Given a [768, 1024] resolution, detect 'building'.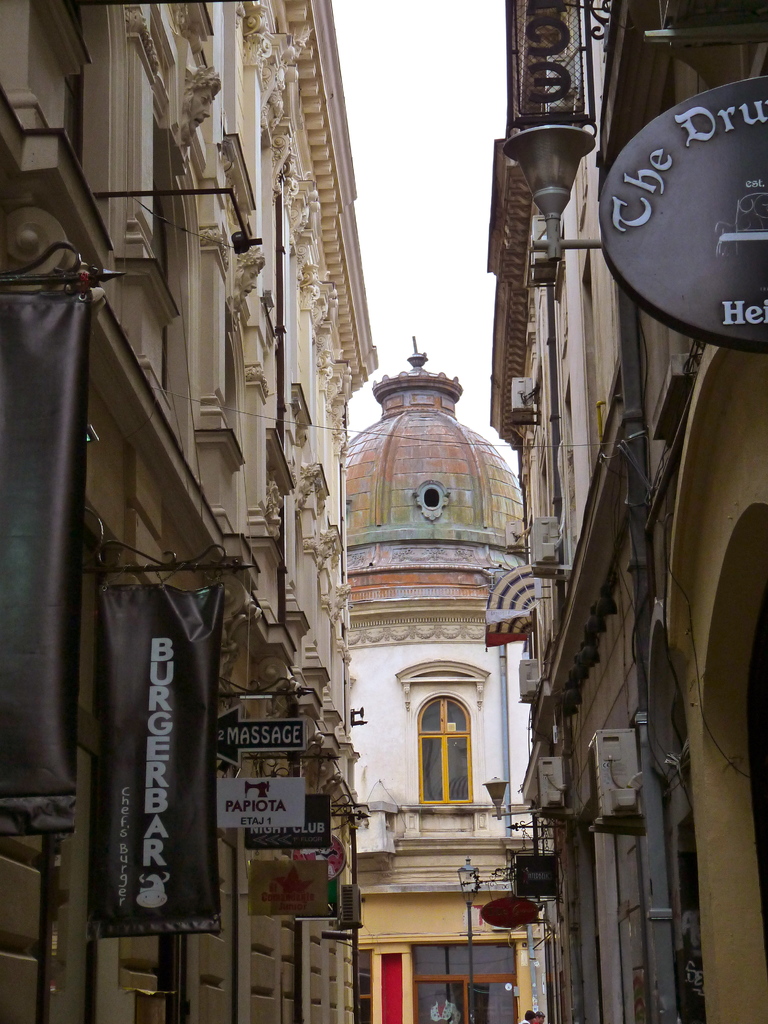
left=486, top=3, right=767, bottom=1021.
